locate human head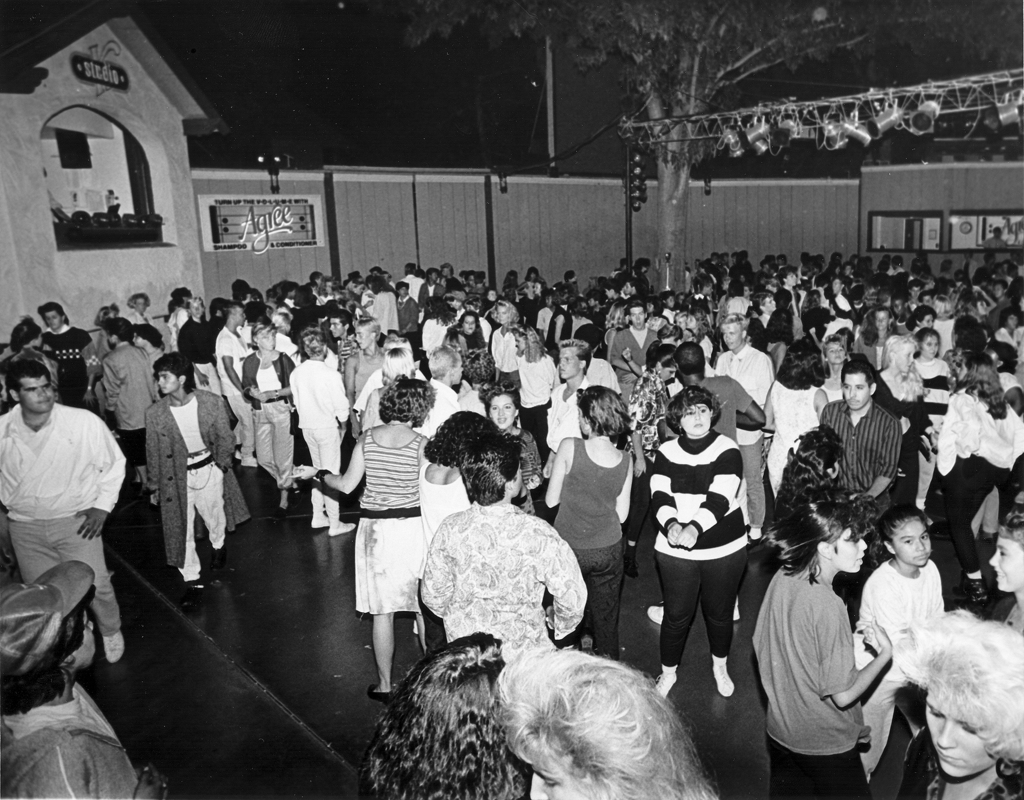
[left=12, top=311, right=42, bottom=347]
